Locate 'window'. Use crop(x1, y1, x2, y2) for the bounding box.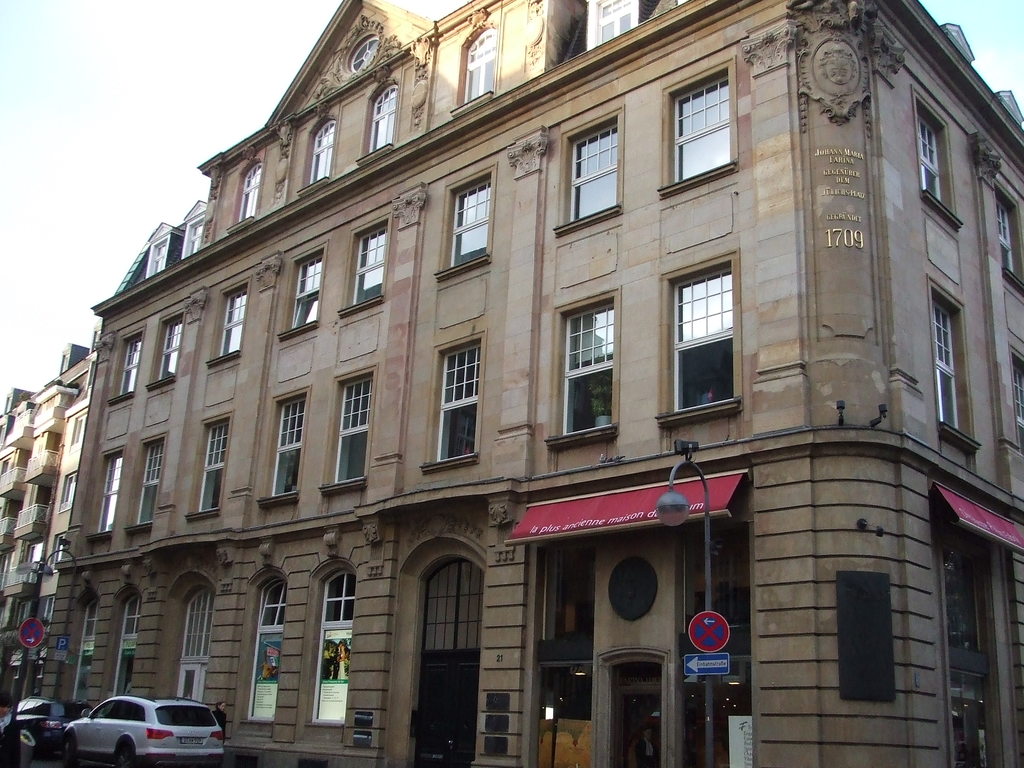
crop(665, 68, 733, 186).
